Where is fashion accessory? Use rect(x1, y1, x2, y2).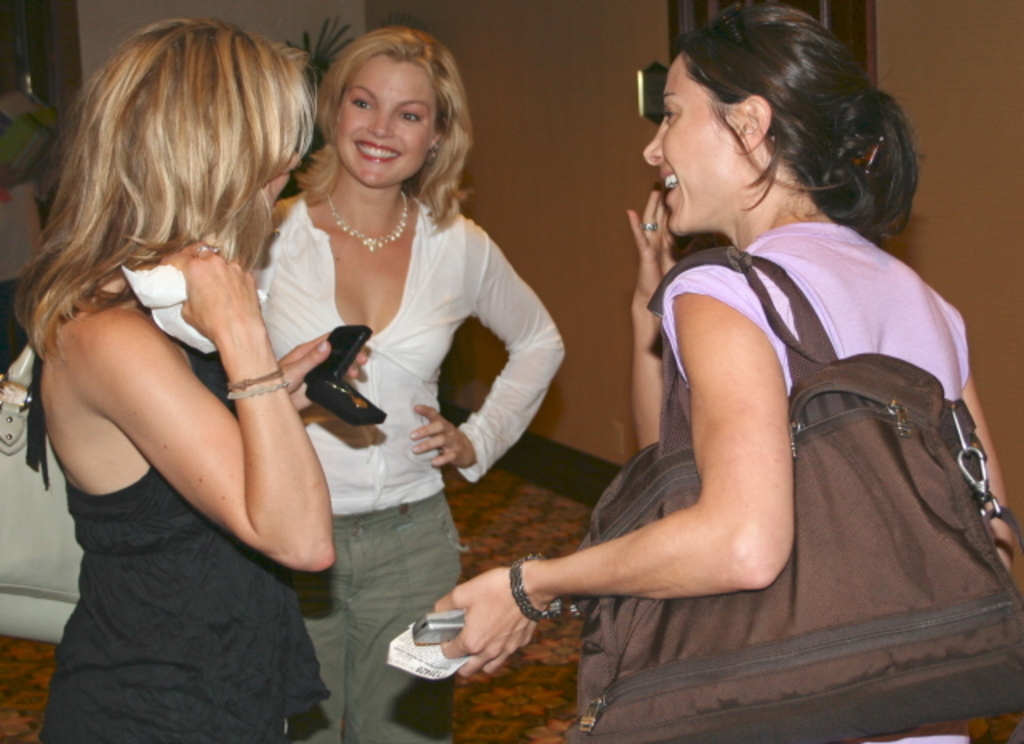
rect(320, 378, 373, 414).
